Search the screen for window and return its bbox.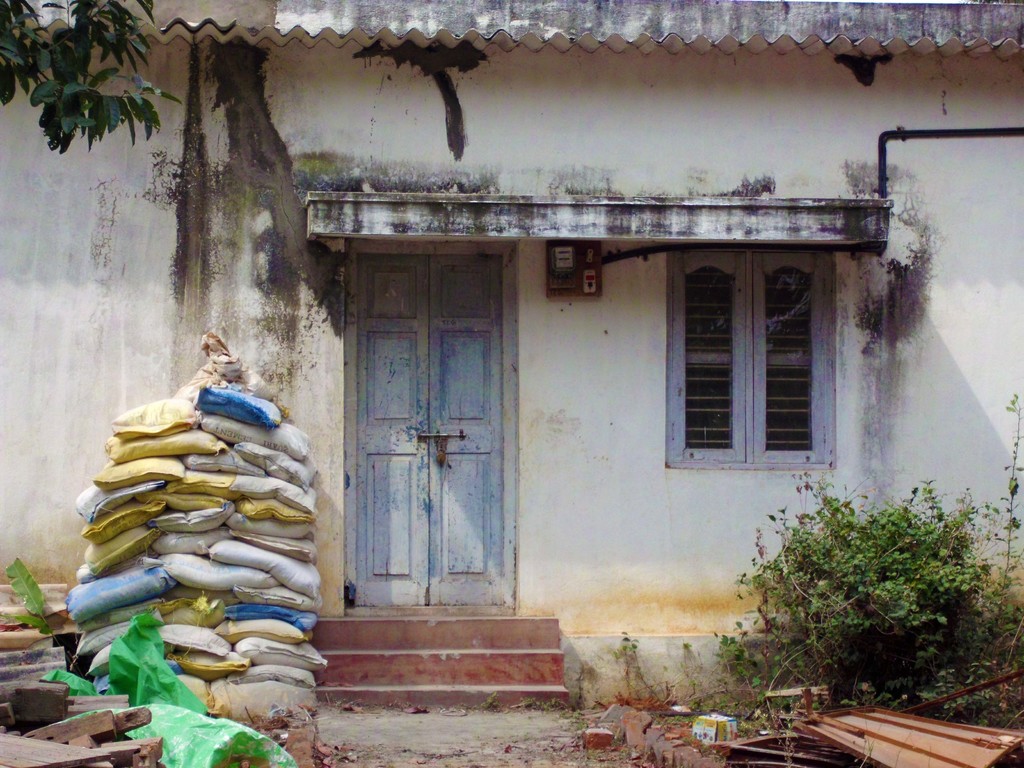
Found: 662 257 838 471.
